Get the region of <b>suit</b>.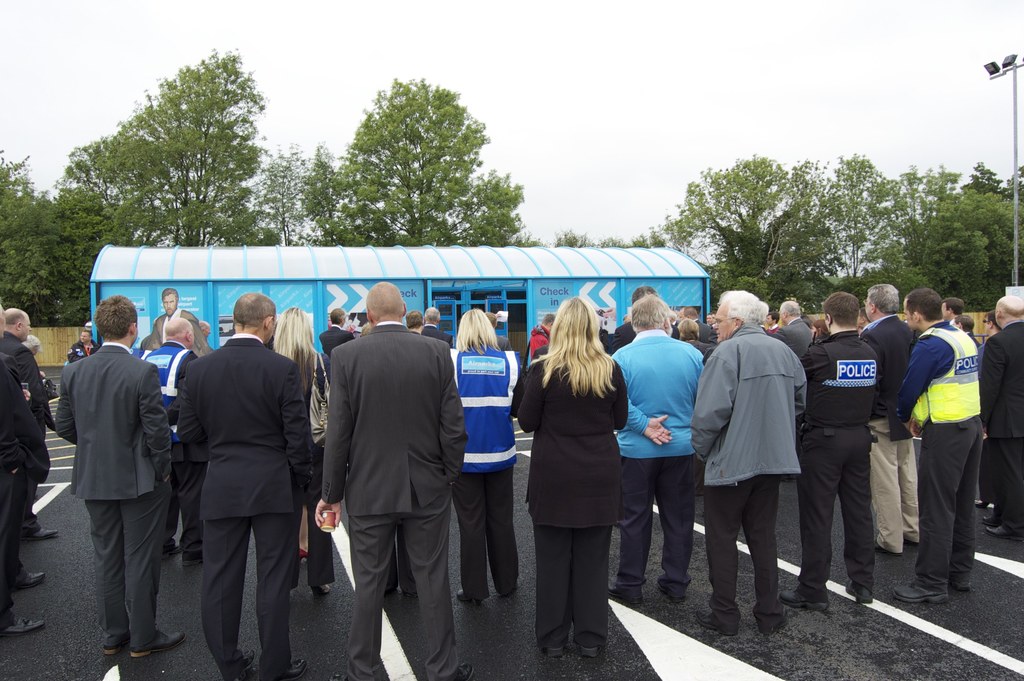
[left=319, top=320, right=471, bottom=680].
